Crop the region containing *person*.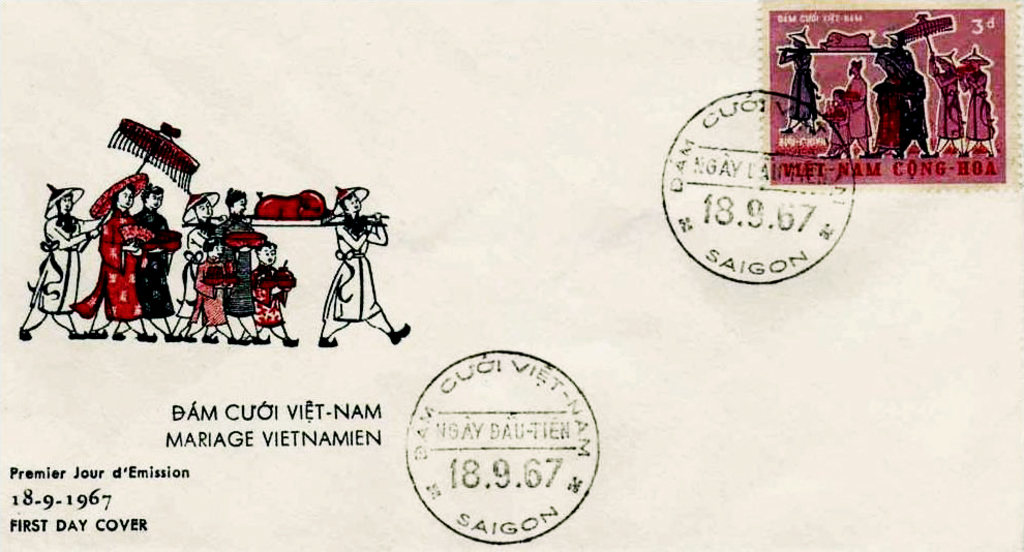
Crop region: 187,234,234,340.
